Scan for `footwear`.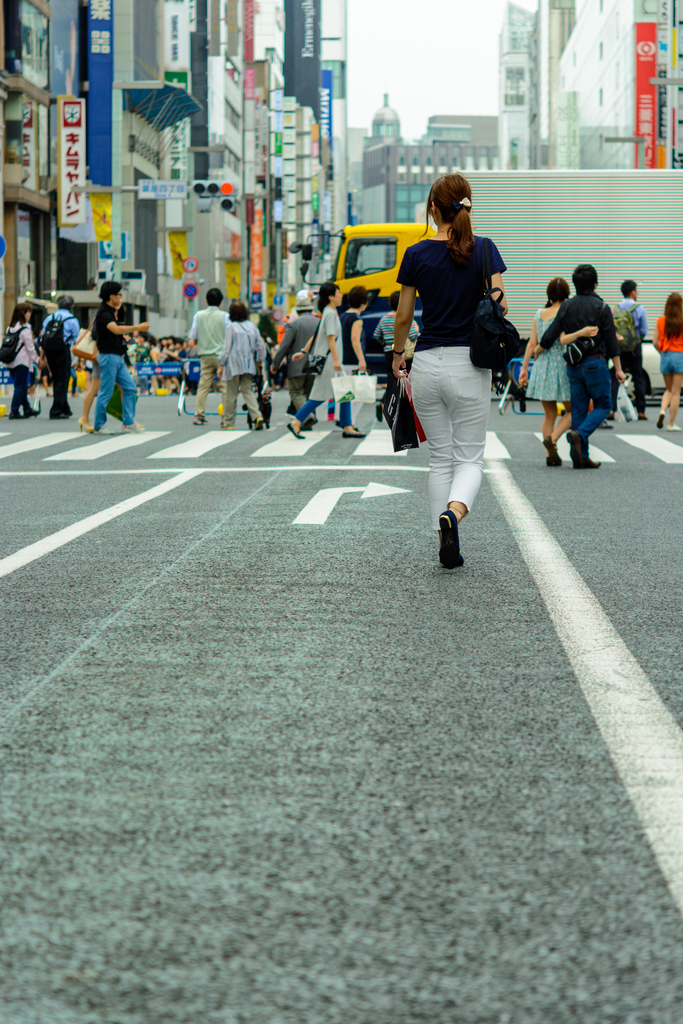
Scan result: [80,417,92,433].
